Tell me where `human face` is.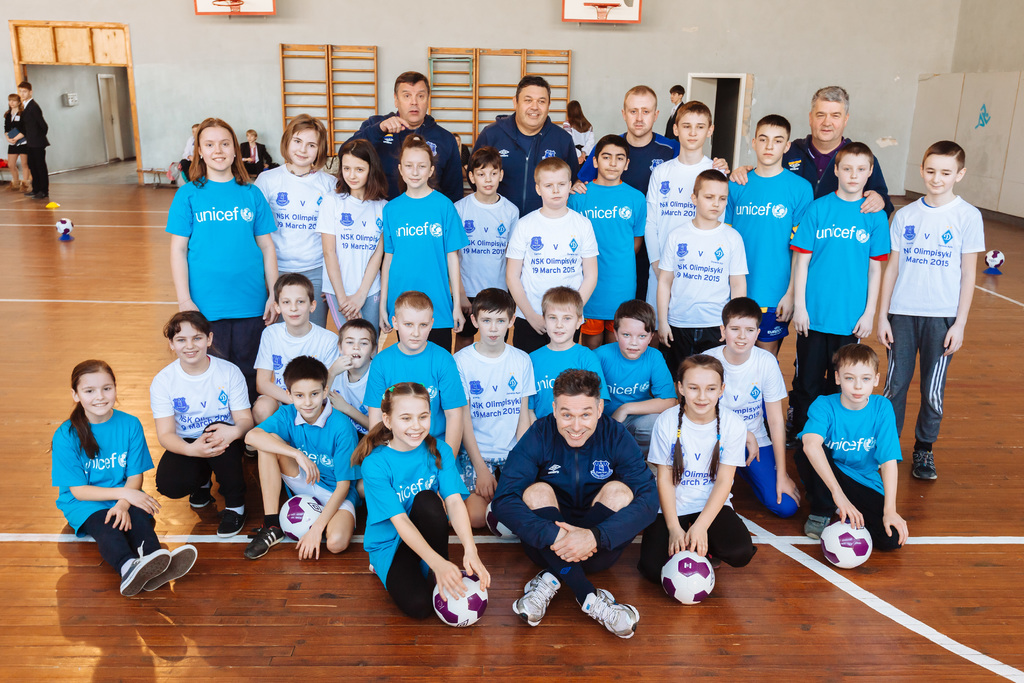
`human face` is at <region>200, 126, 237, 171</region>.
